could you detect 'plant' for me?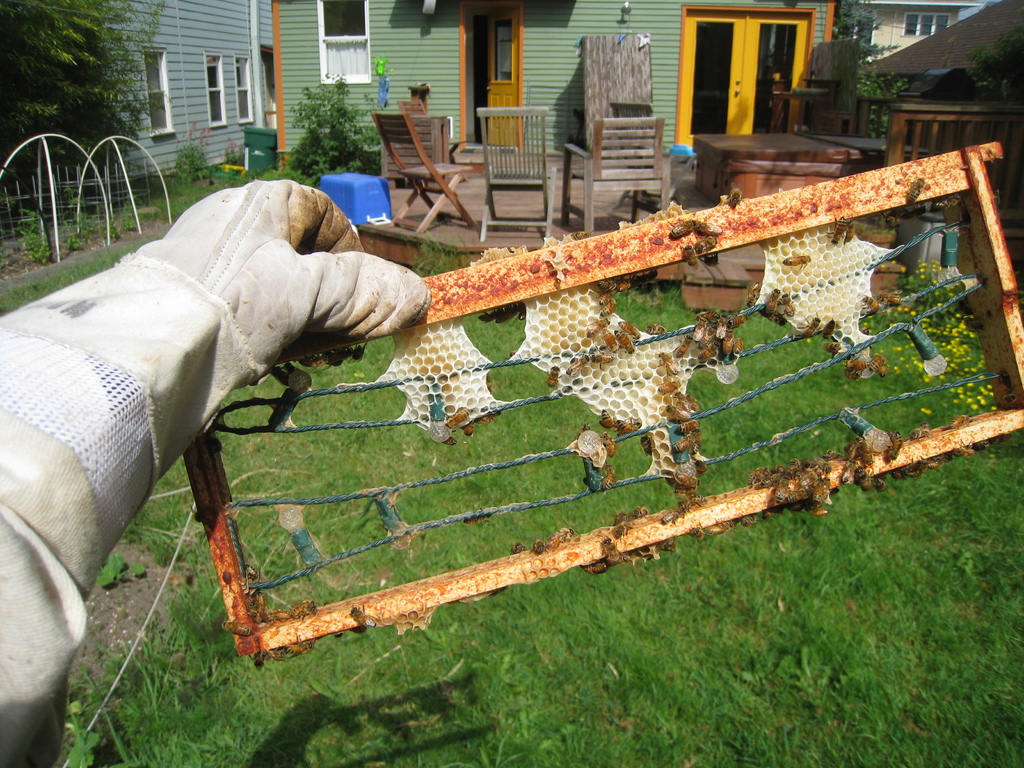
Detection result: [left=225, top=127, right=246, bottom=164].
